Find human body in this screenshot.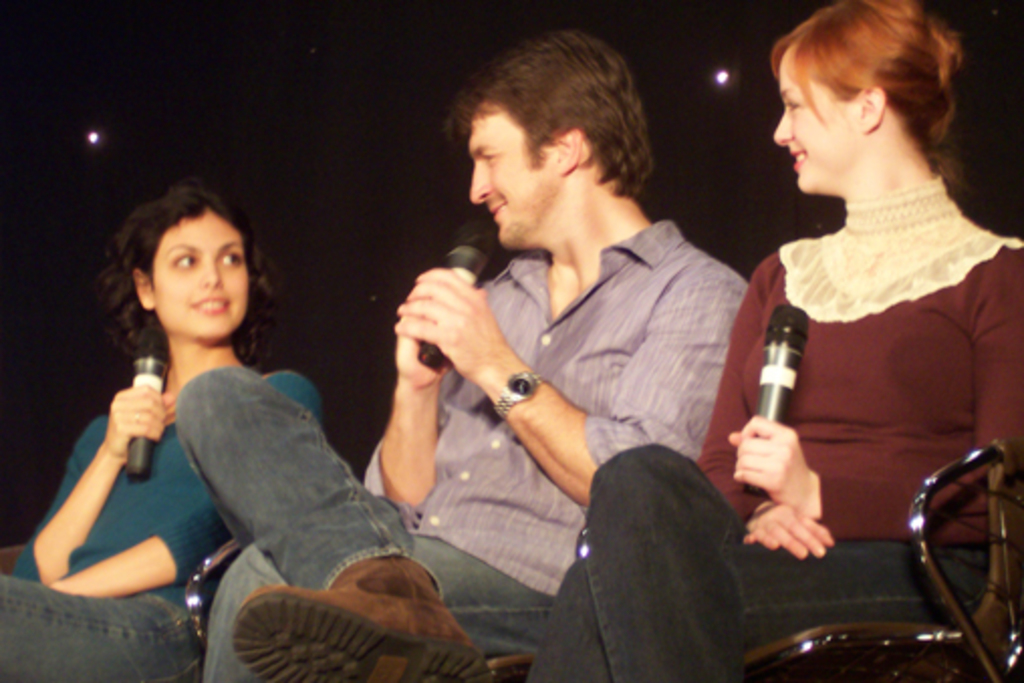
The bounding box for human body is bbox=(530, 0, 1022, 681).
